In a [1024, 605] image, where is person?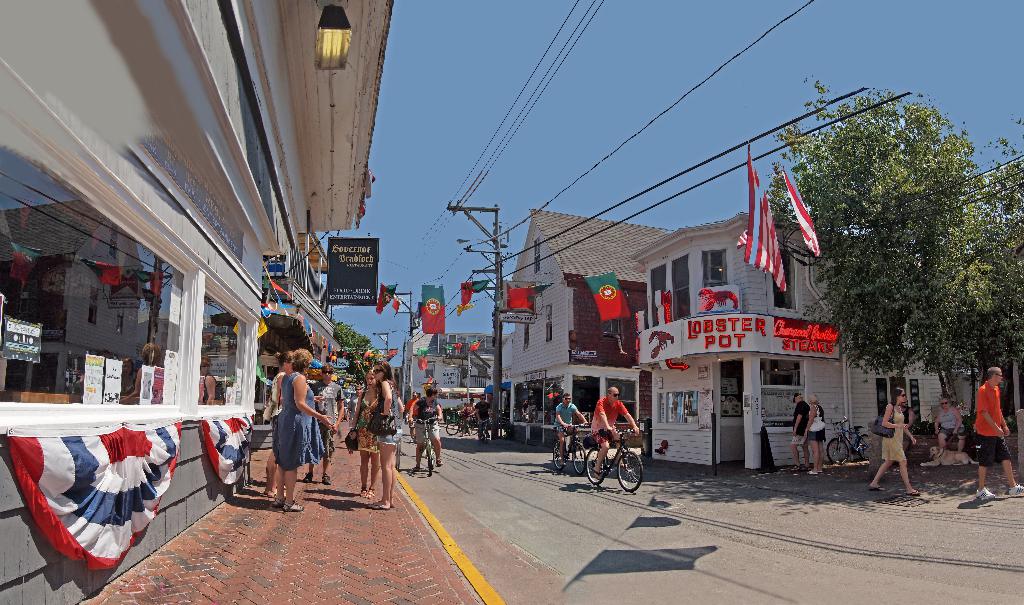
x1=343 y1=396 x2=348 y2=421.
